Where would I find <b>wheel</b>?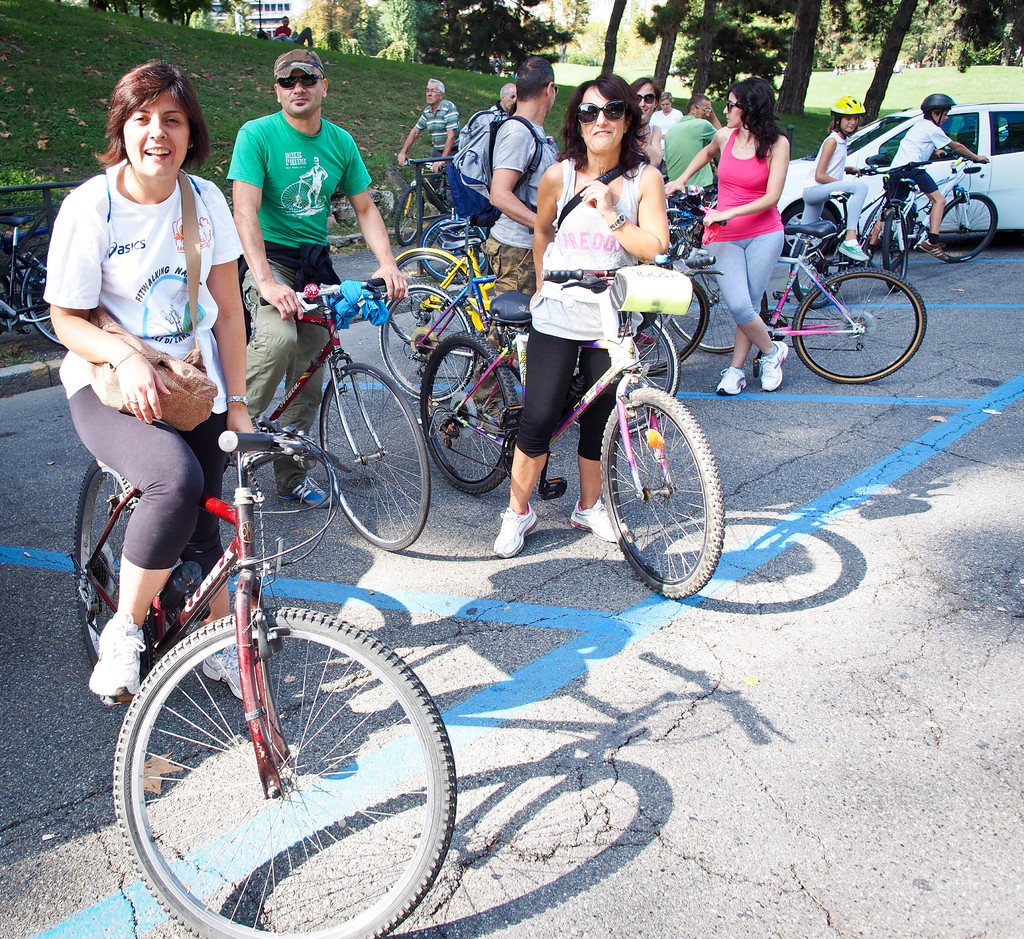
At BBox(319, 362, 429, 550).
